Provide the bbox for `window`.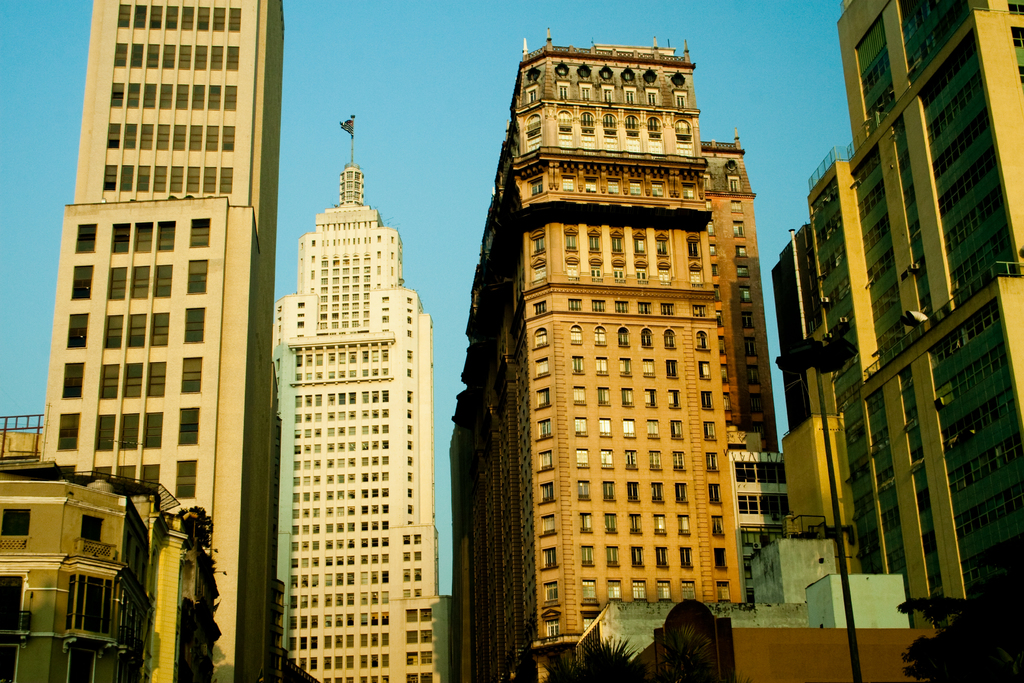
(left=186, top=257, right=207, bottom=293).
